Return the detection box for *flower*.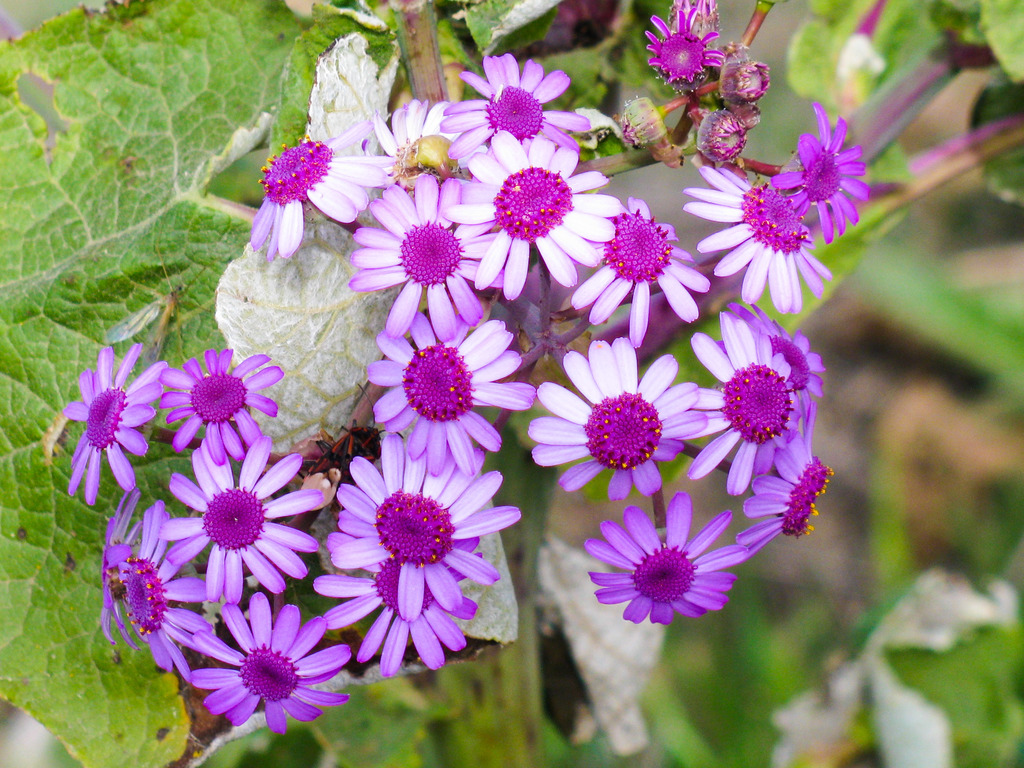
(left=733, top=422, right=834, bottom=563).
